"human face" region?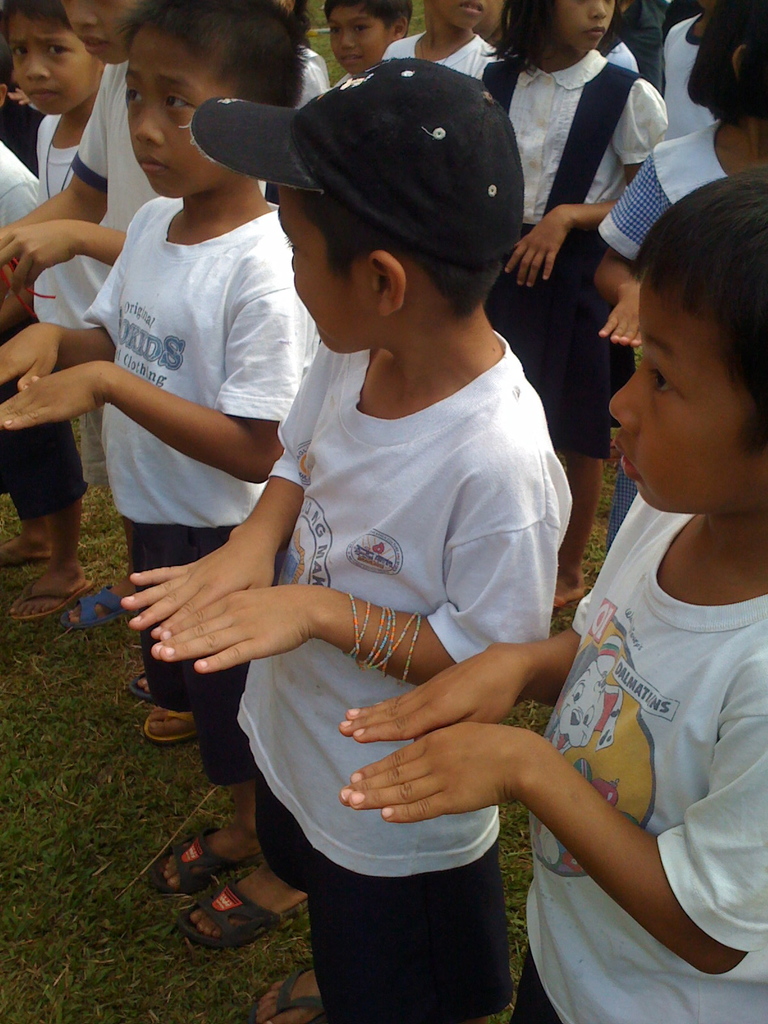
locate(275, 195, 381, 352)
